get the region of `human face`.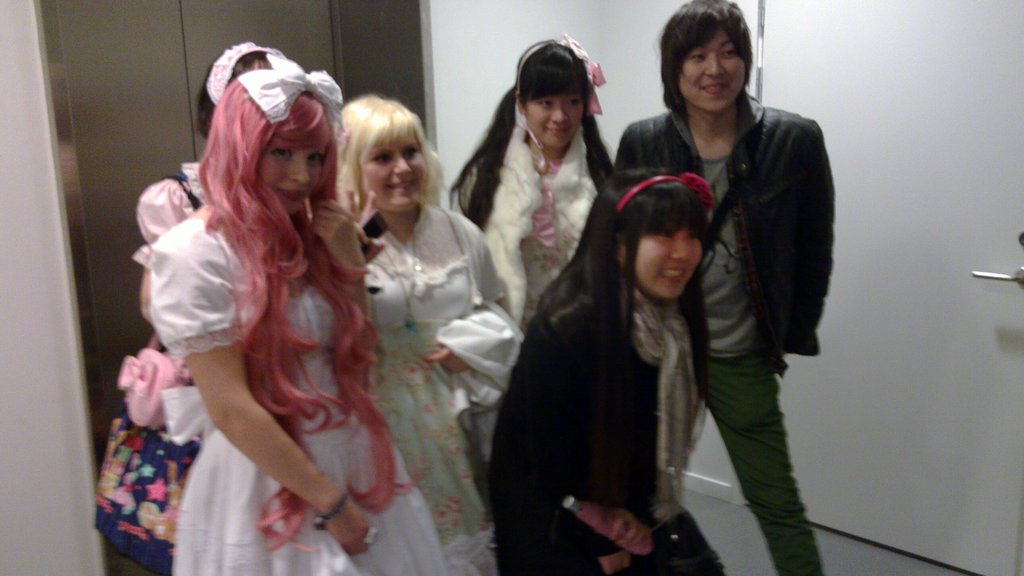
<region>527, 95, 586, 150</region>.
